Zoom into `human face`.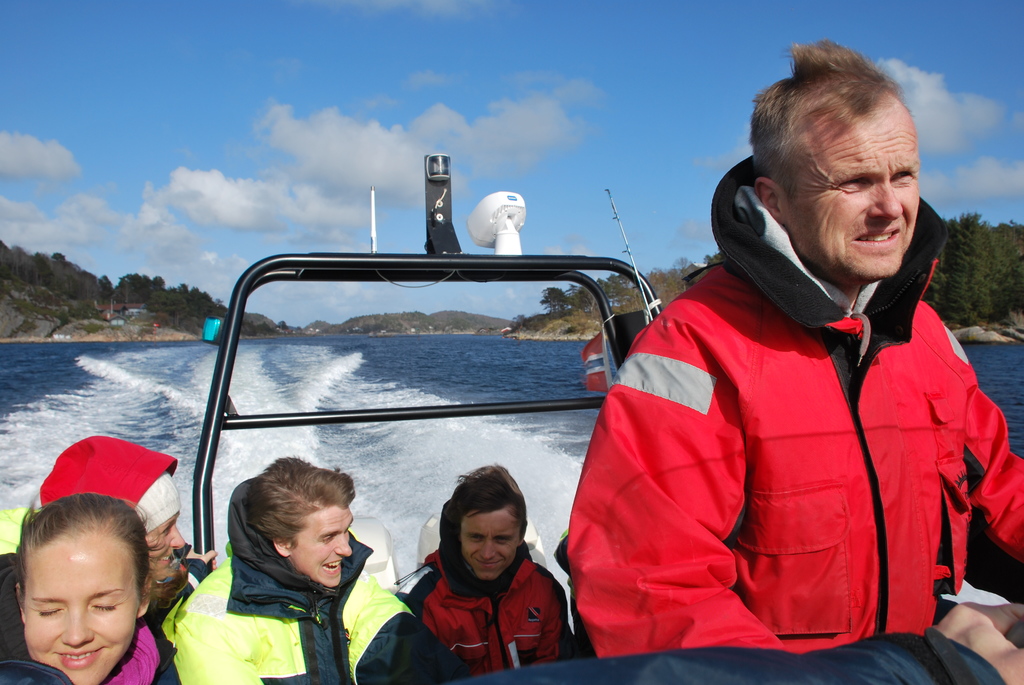
Zoom target: x1=22 y1=531 x2=136 y2=684.
